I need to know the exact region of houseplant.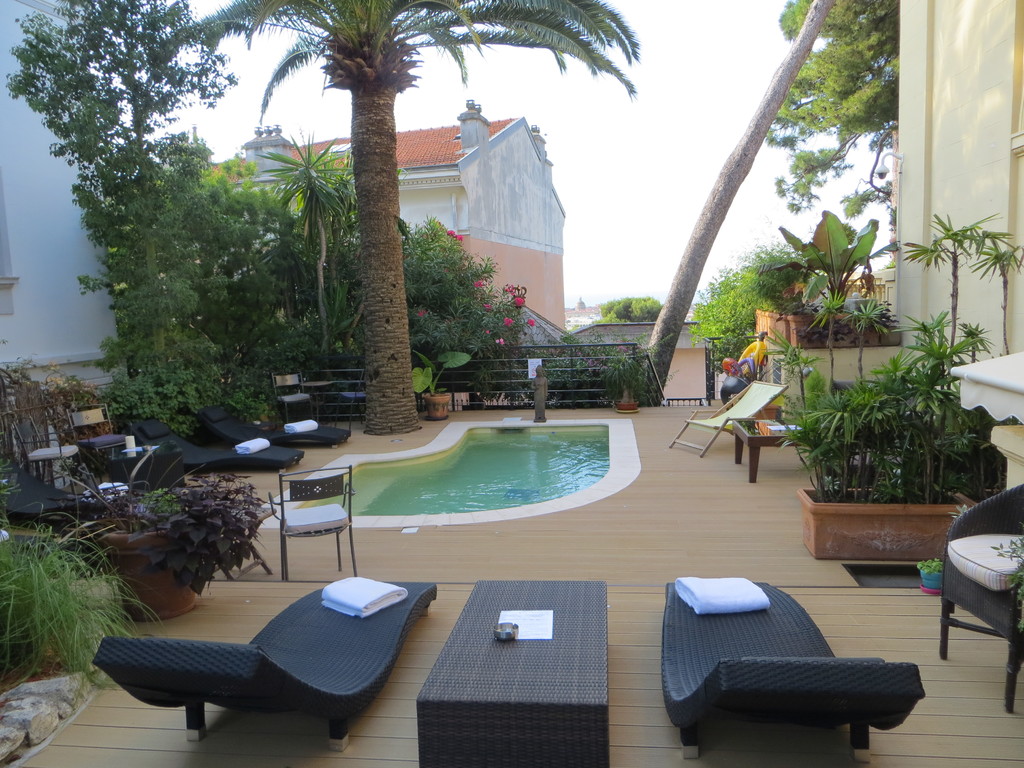
Region: x1=723, y1=346, x2=781, y2=419.
